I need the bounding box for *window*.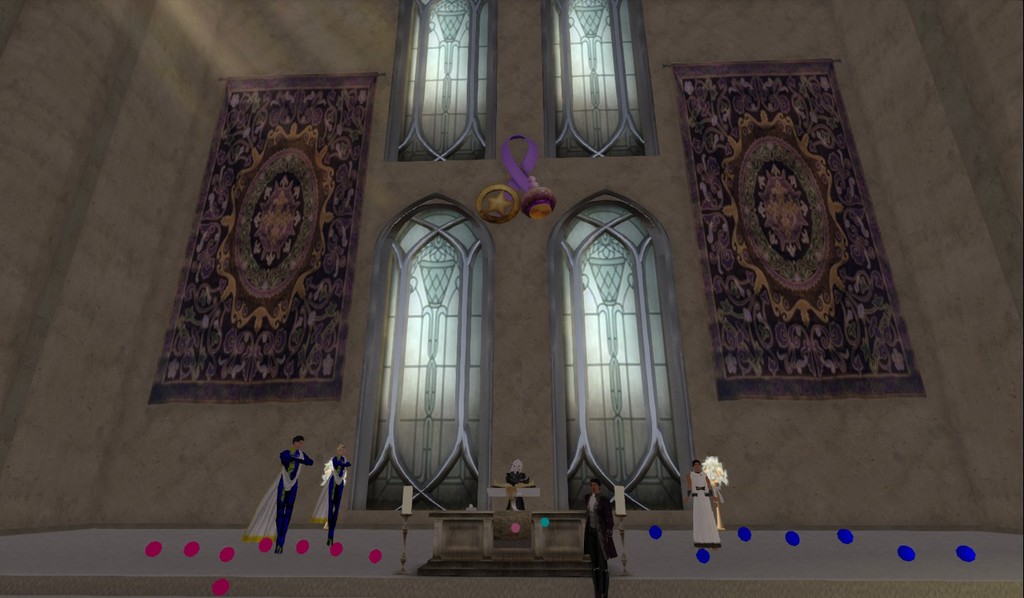
Here it is: BBox(547, 188, 690, 511).
